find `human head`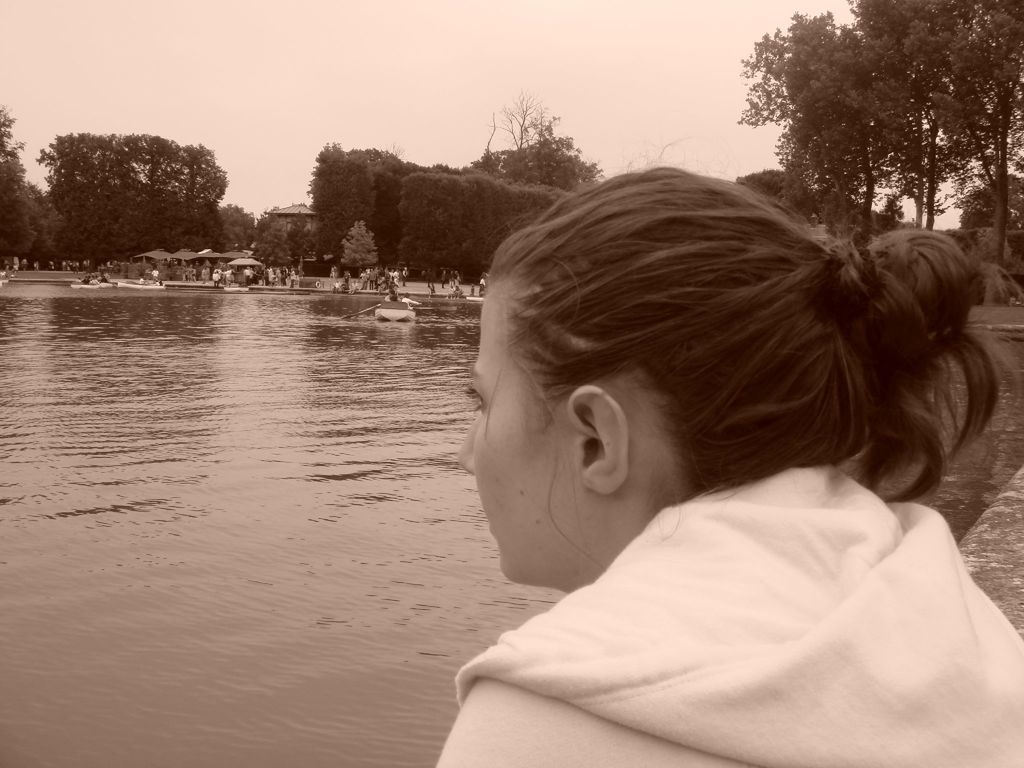
locate(456, 170, 855, 591)
